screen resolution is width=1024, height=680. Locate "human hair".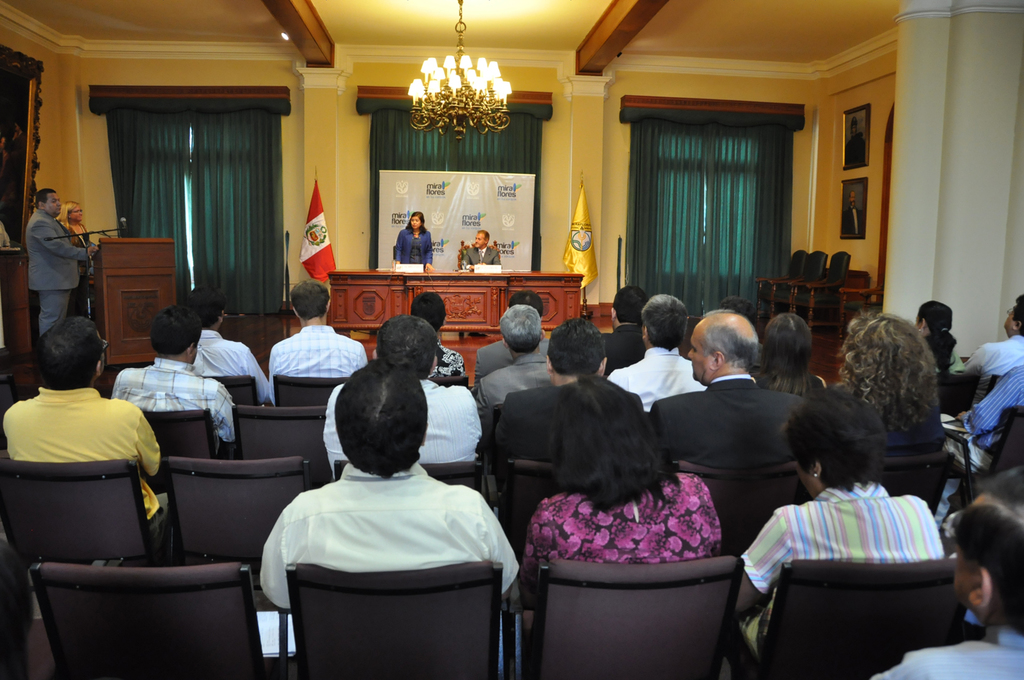
(left=483, top=227, right=487, bottom=245).
